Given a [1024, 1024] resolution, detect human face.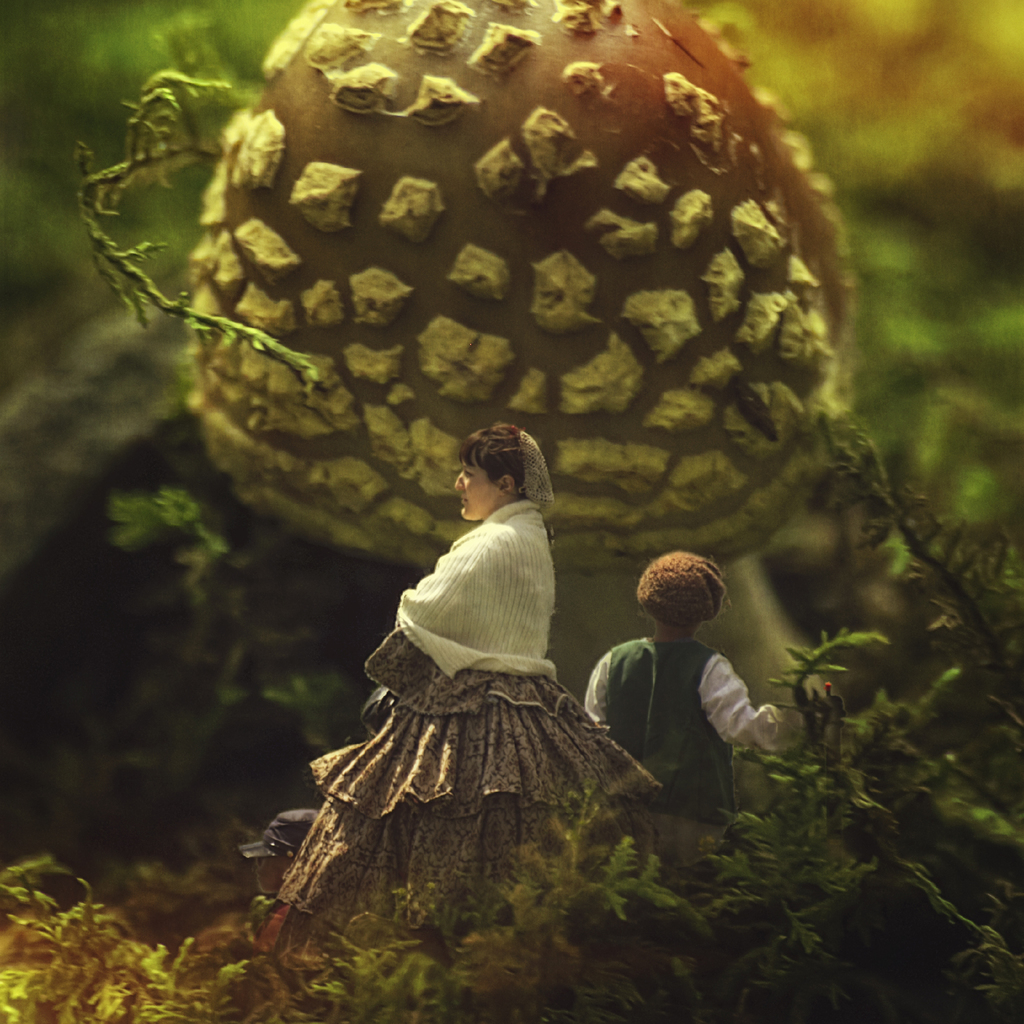
pyautogui.locateOnScreen(457, 459, 504, 518).
